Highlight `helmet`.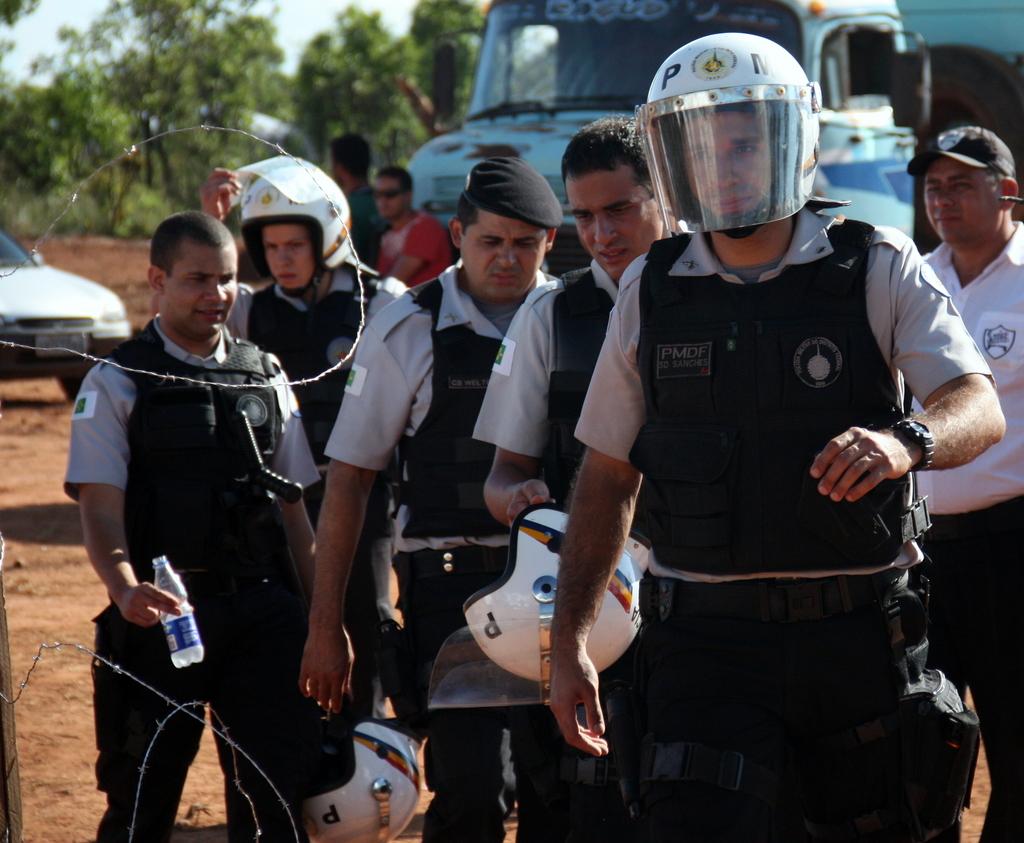
Highlighted region: box(627, 31, 842, 254).
